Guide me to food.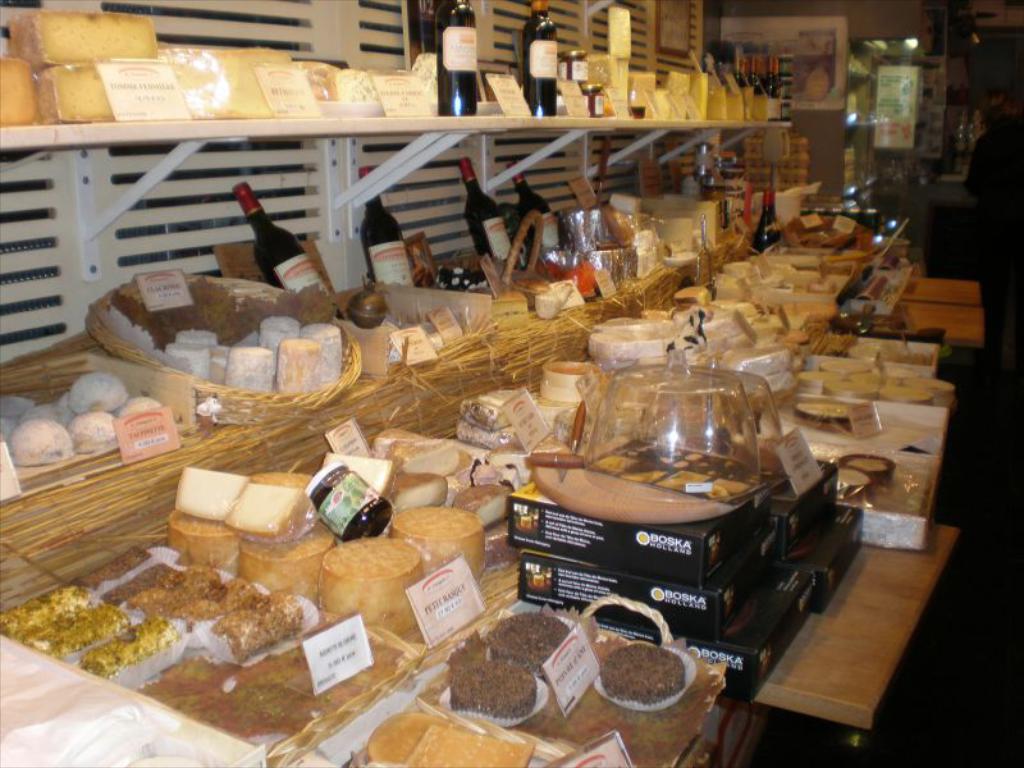
Guidance: {"x1": 37, "y1": 59, "x2": 114, "y2": 123}.
